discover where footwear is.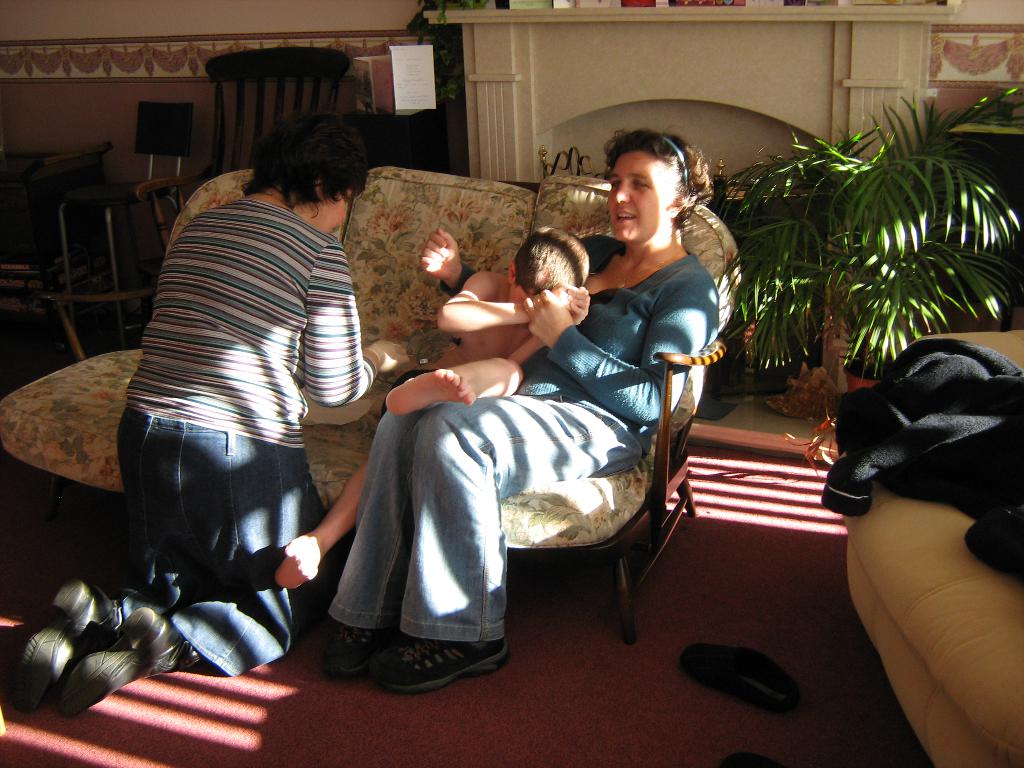
Discovered at [left=6, top=584, right=113, bottom=716].
